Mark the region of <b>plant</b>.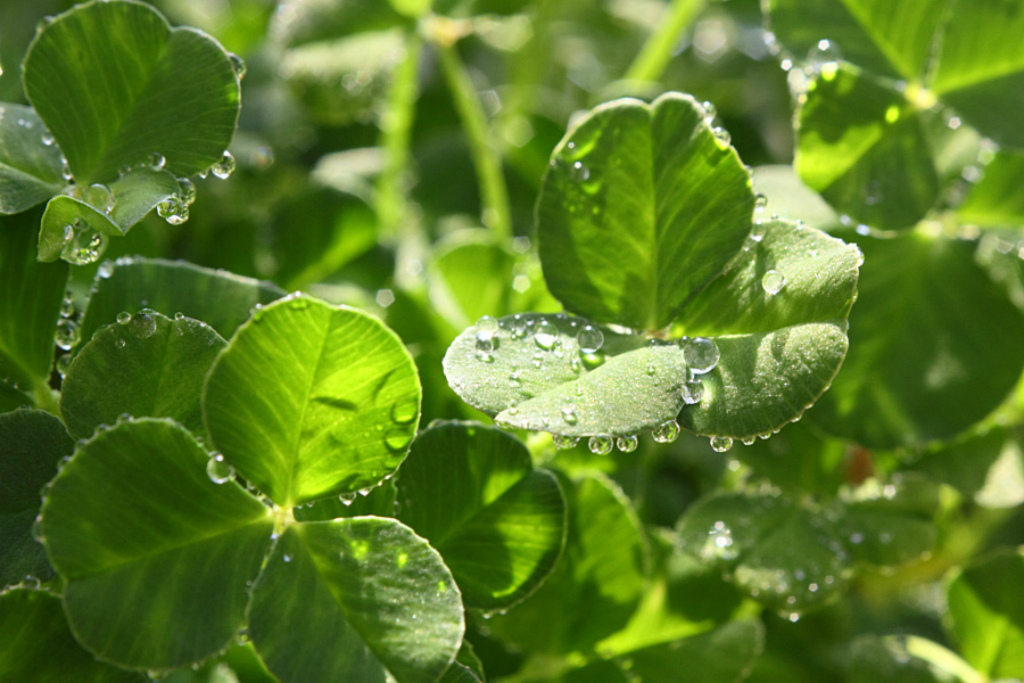
Region: {"left": 25, "top": 297, "right": 465, "bottom": 682}.
